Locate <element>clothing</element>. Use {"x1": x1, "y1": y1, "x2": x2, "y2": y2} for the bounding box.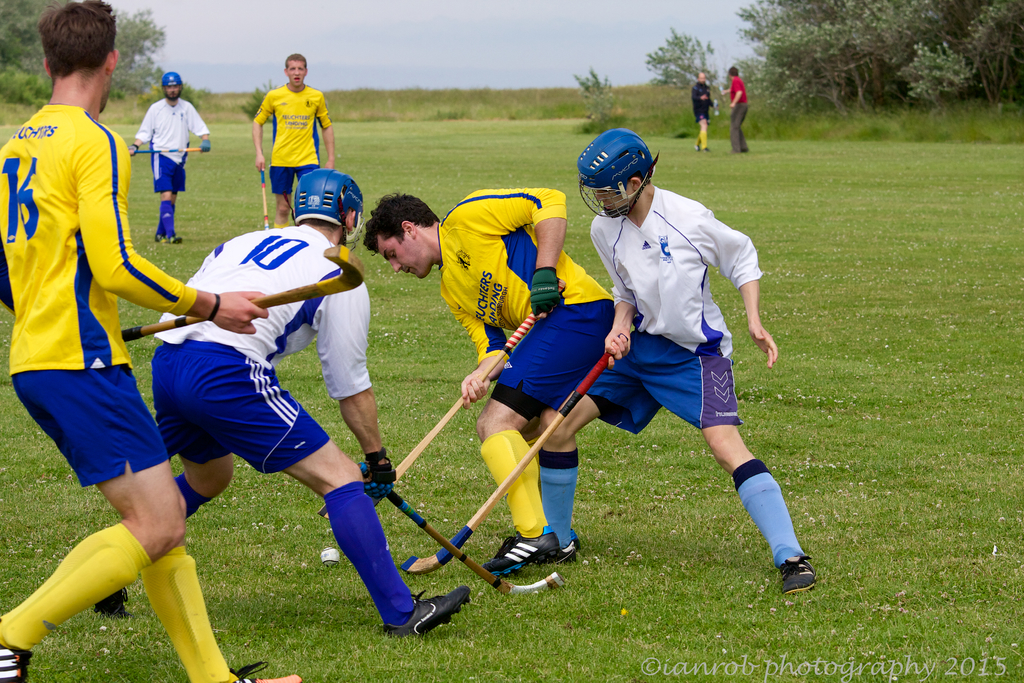
{"x1": 584, "y1": 185, "x2": 761, "y2": 437}.
